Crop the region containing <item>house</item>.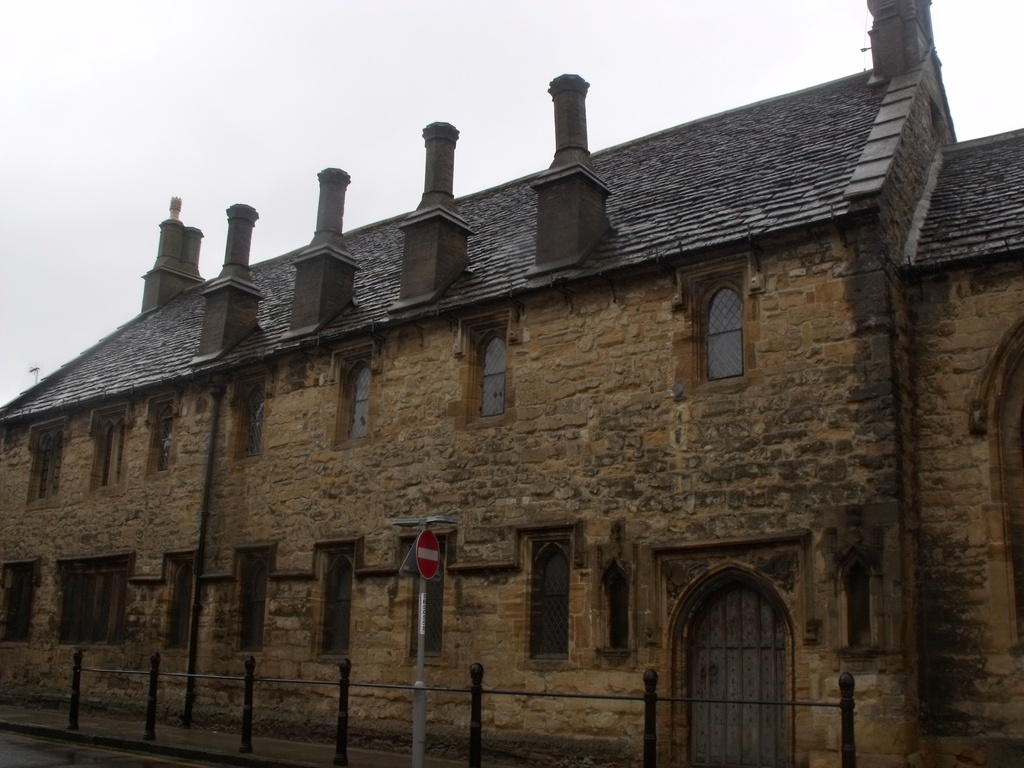
Crop region: {"x1": 56, "y1": 35, "x2": 1012, "y2": 765}.
